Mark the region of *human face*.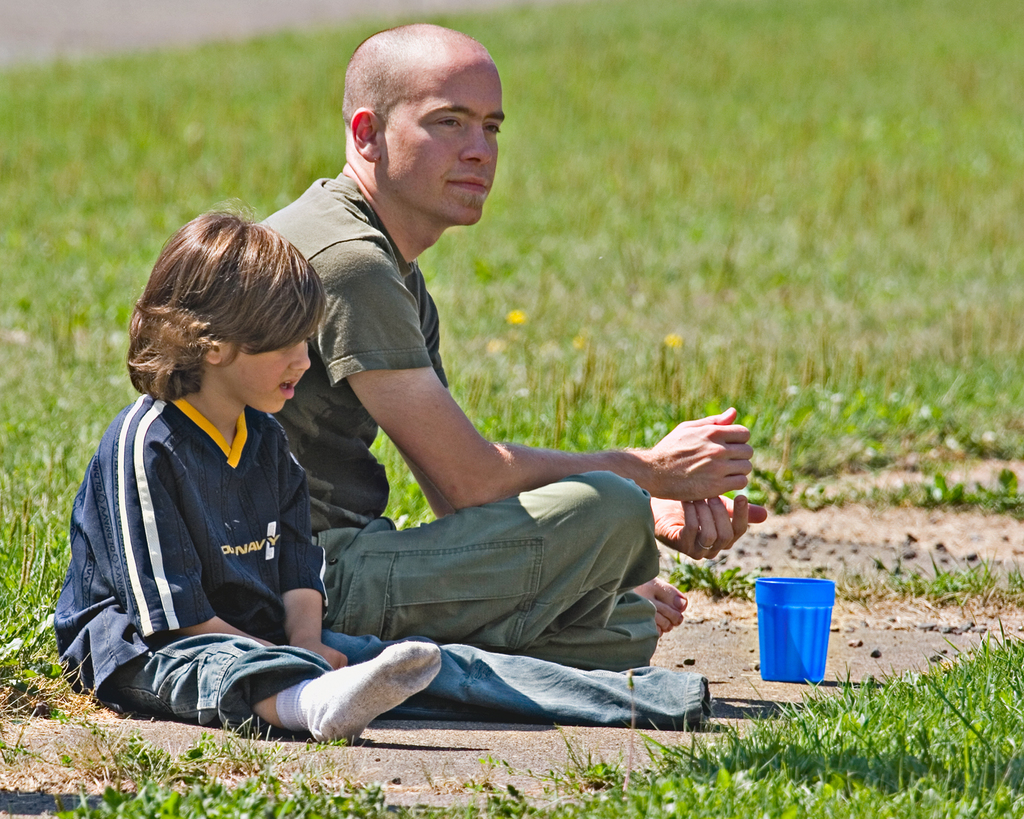
Region: (225, 345, 310, 414).
